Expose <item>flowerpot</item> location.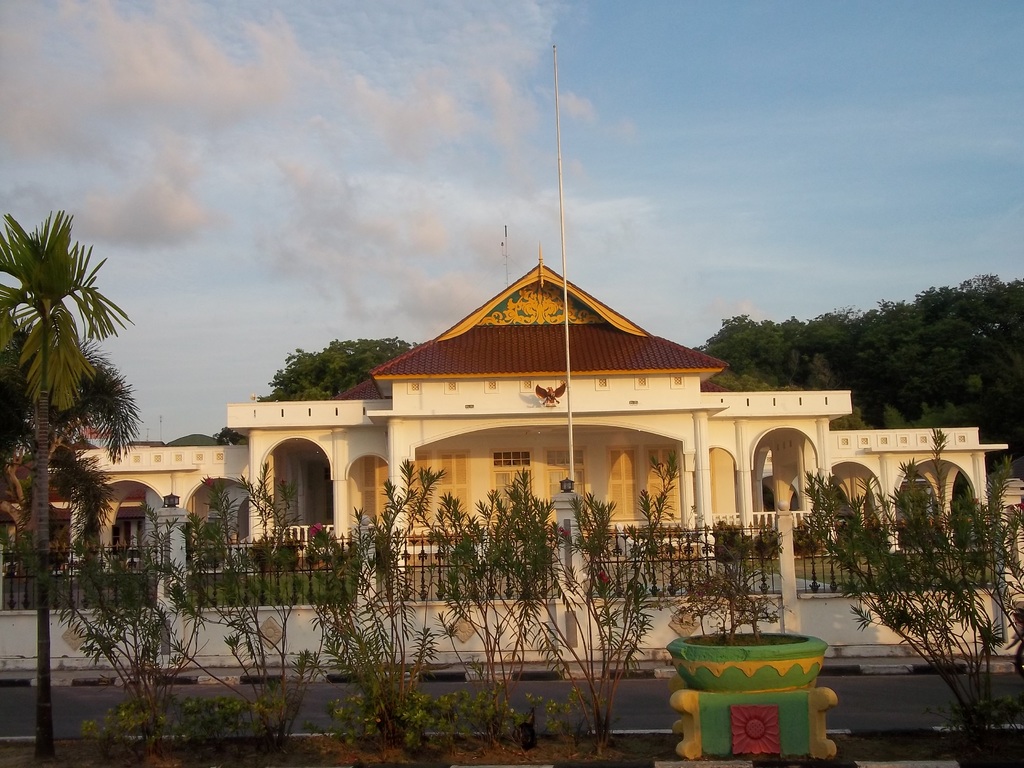
Exposed at box=[666, 653, 827, 763].
